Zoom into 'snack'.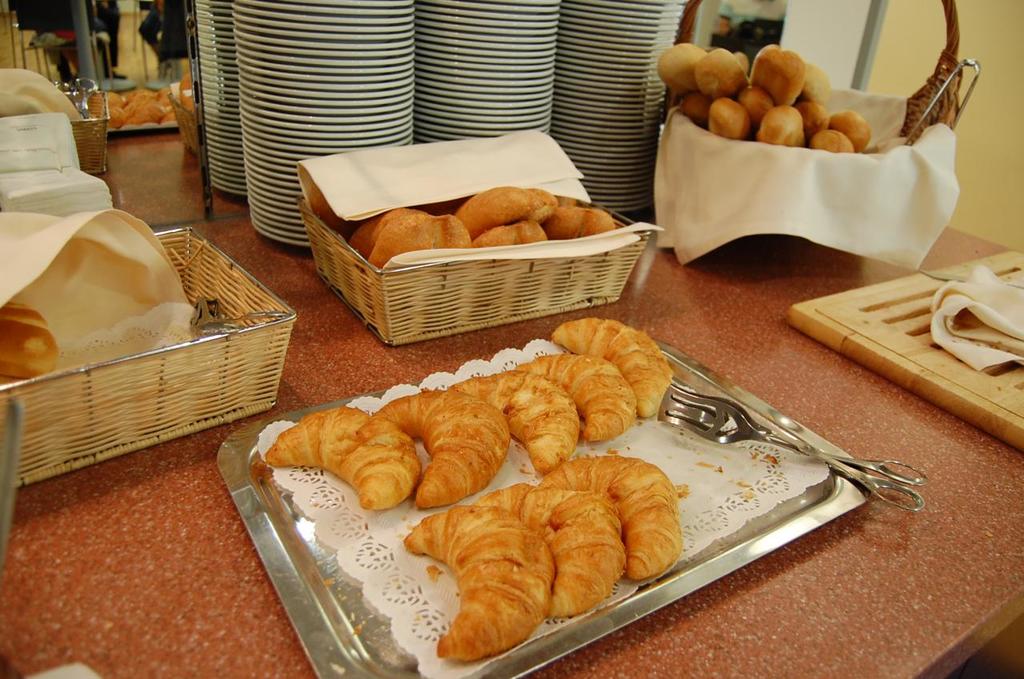
Zoom target: bbox=[401, 504, 554, 666].
